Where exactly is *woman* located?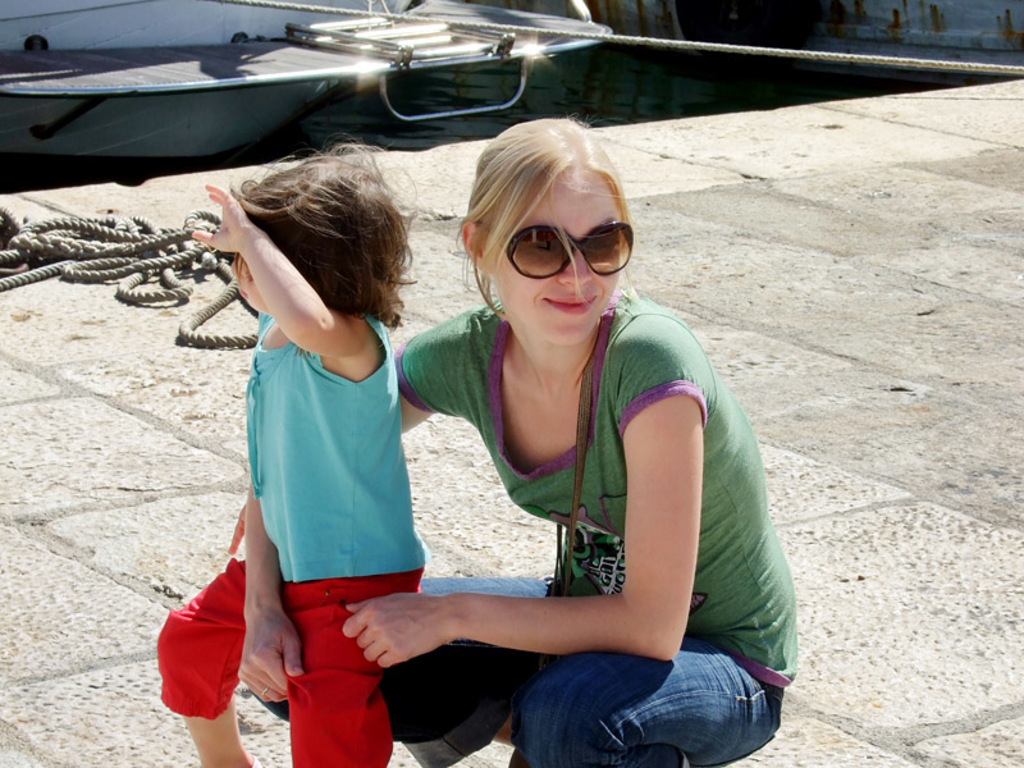
Its bounding box is select_region(362, 93, 778, 767).
